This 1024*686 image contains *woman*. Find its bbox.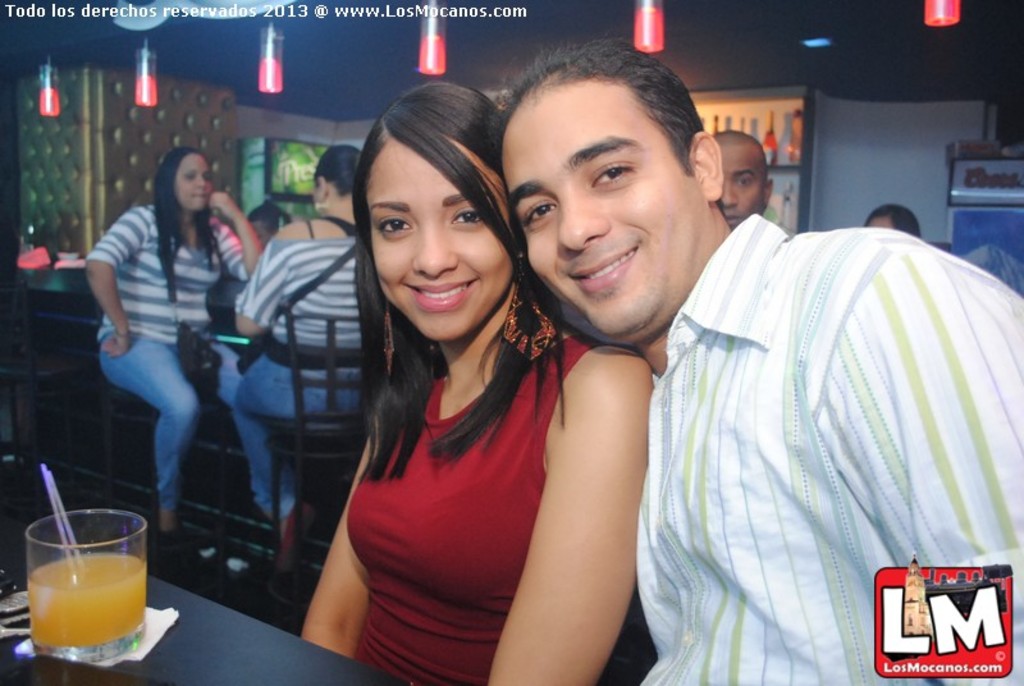
bbox(279, 77, 621, 683).
